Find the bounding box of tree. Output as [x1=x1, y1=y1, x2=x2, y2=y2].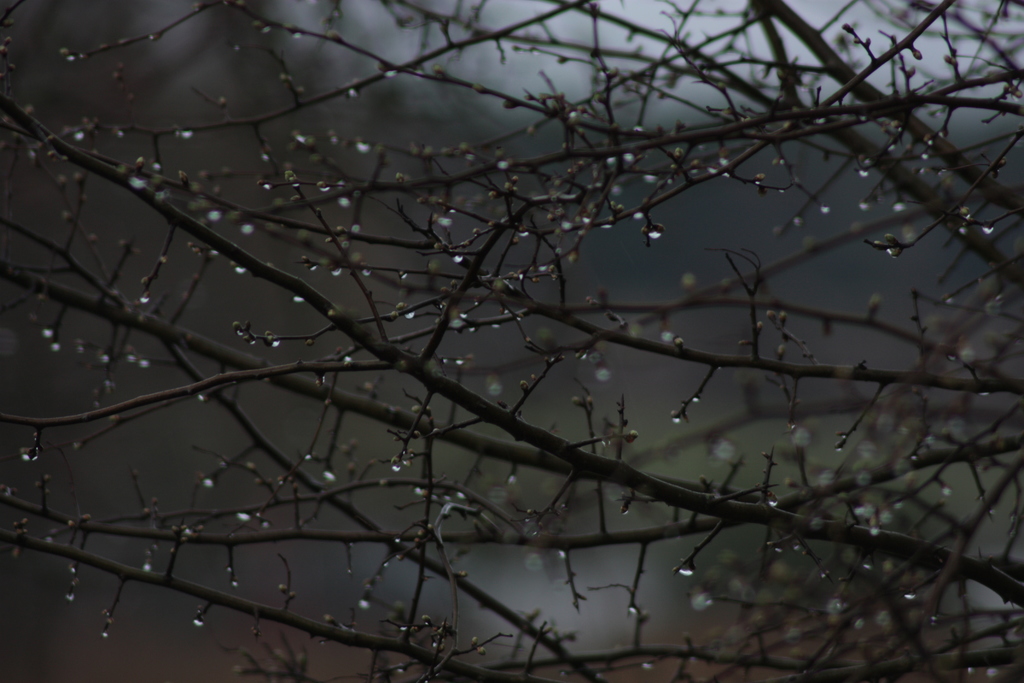
[x1=0, y1=0, x2=1023, y2=682].
